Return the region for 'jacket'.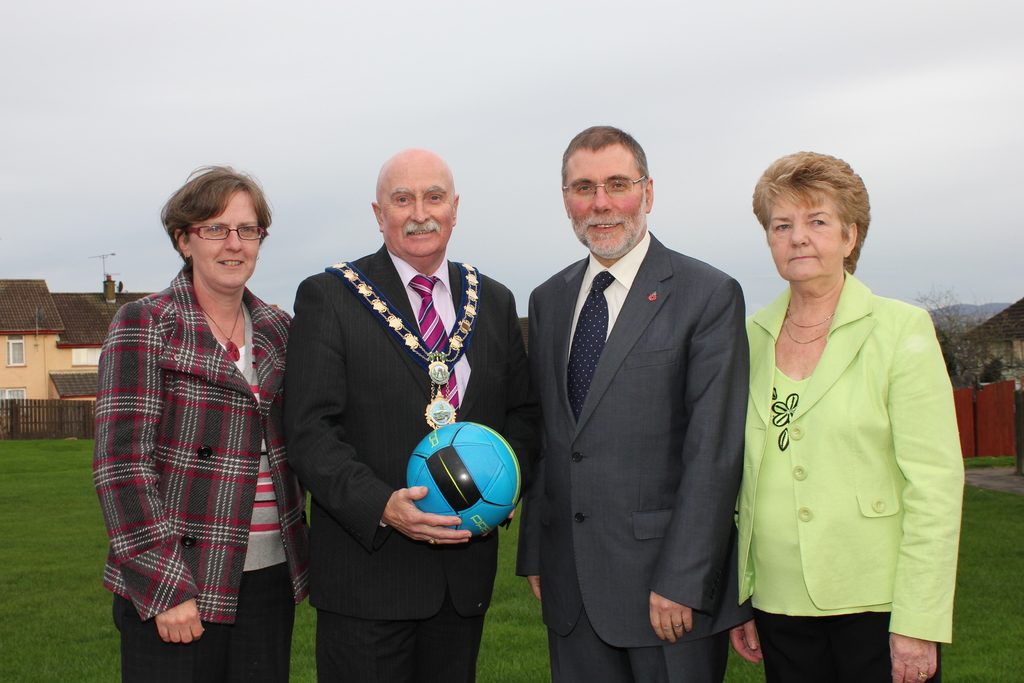
<bbox>519, 232, 745, 647</bbox>.
